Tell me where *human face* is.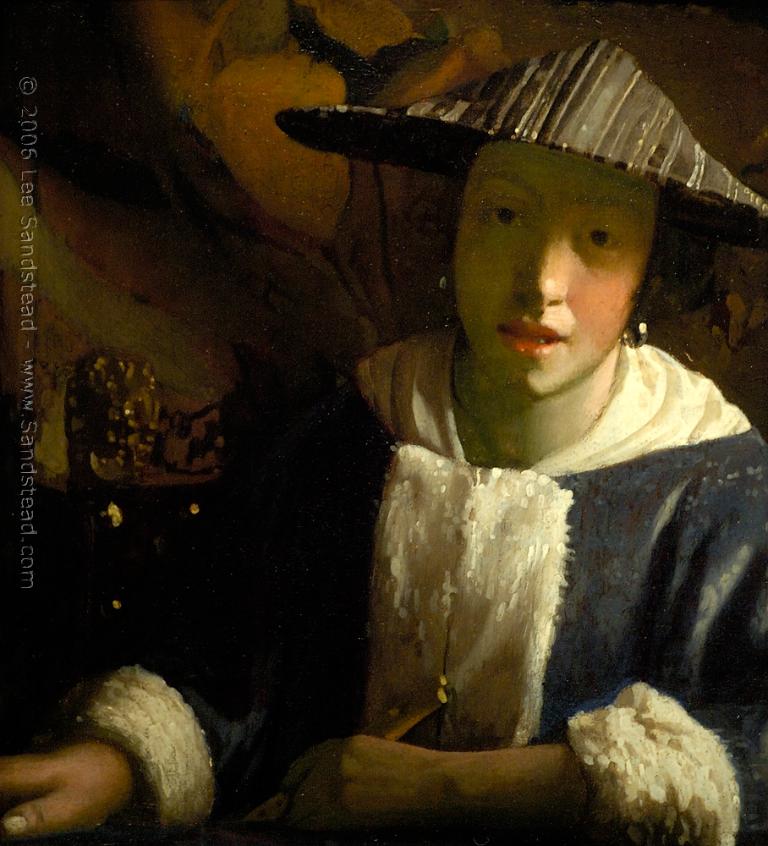
*human face* is at pyautogui.locateOnScreen(451, 141, 646, 398).
